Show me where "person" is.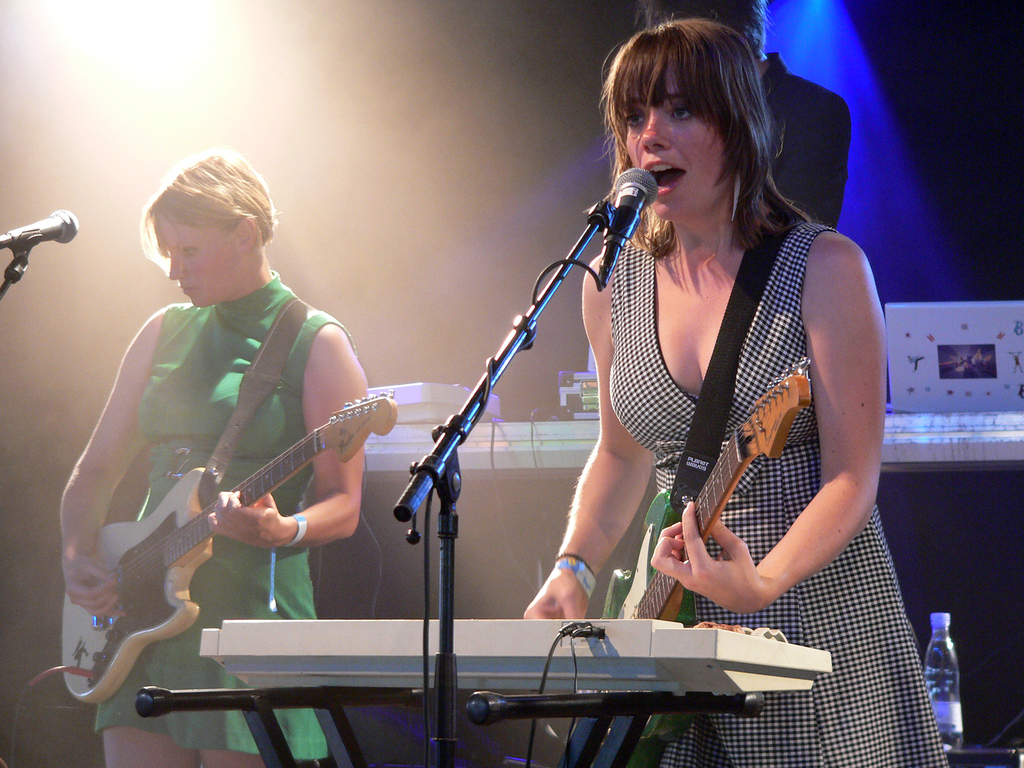
"person" is at locate(523, 27, 959, 767).
